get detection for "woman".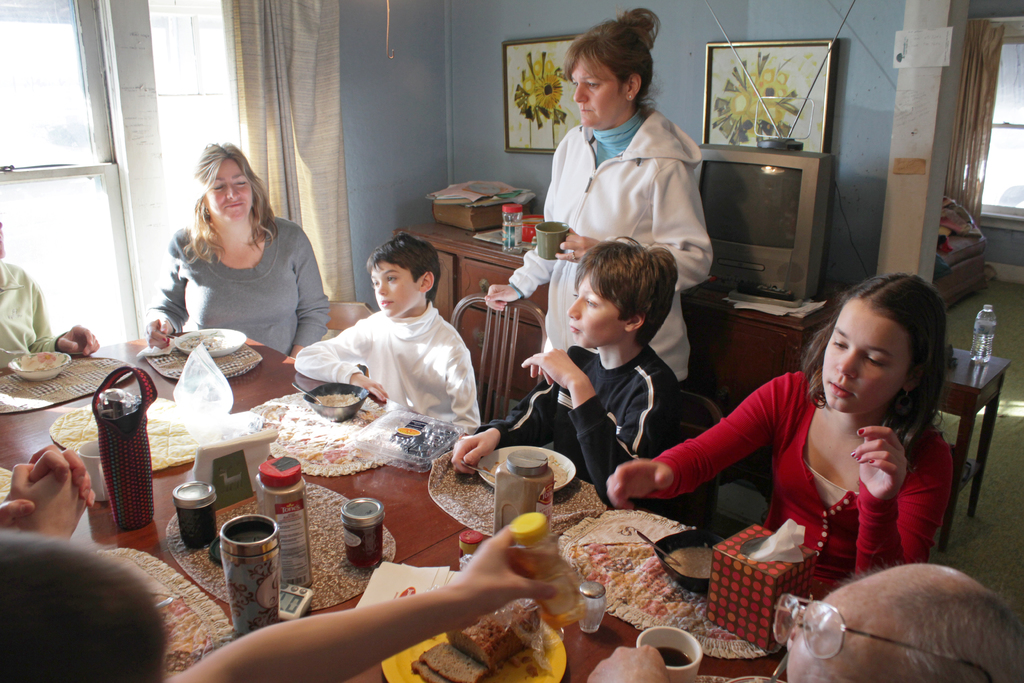
Detection: region(483, 6, 710, 387).
